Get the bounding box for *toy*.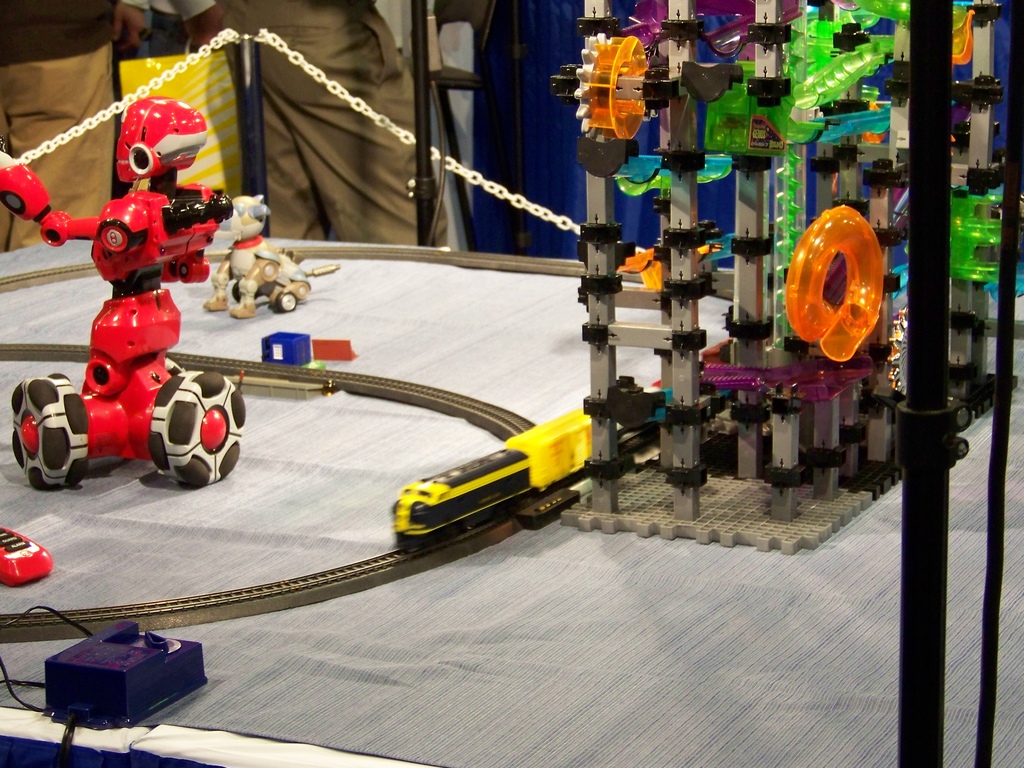
pyautogui.locateOnScreen(0, 525, 54, 589).
